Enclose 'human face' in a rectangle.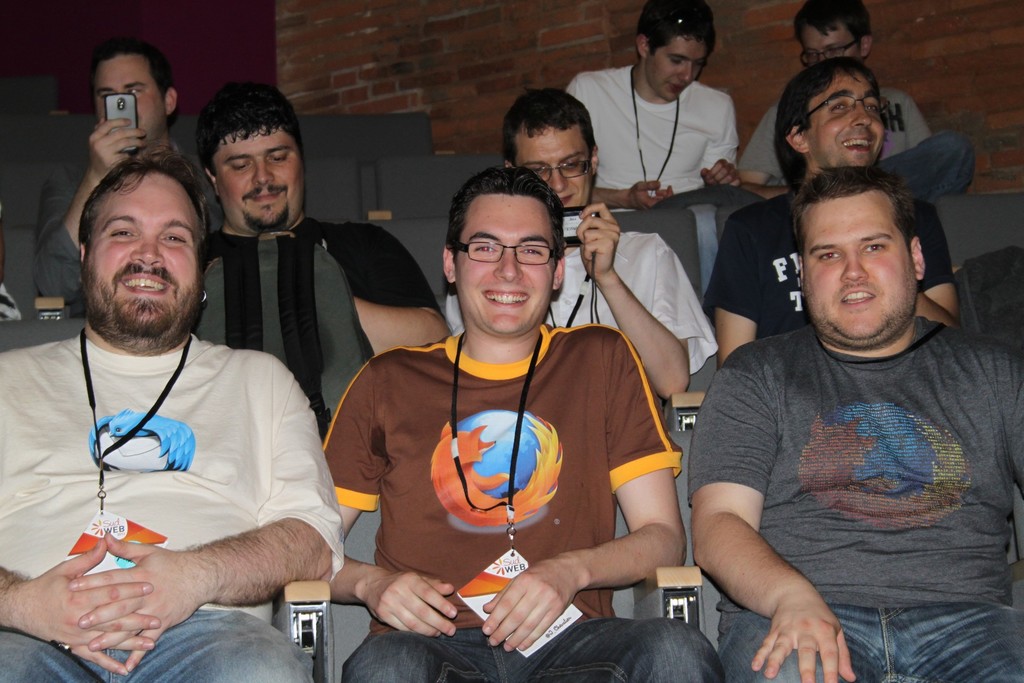
(x1=209, y1=126, x2=308, y2=238).
